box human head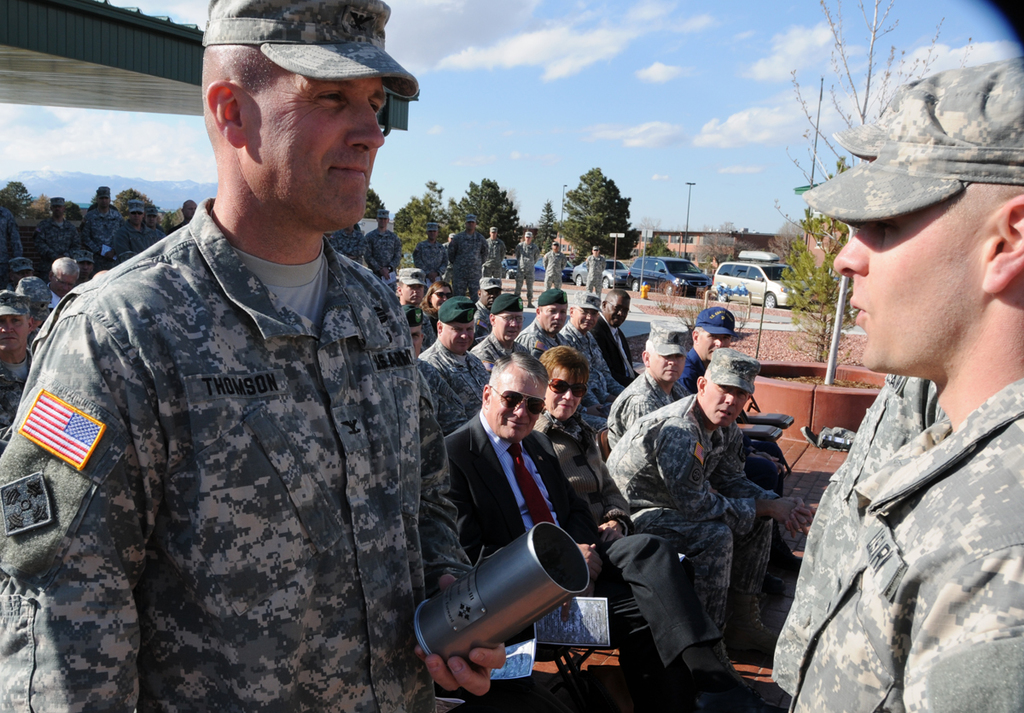
l=695, t=349, r=756, b=424
